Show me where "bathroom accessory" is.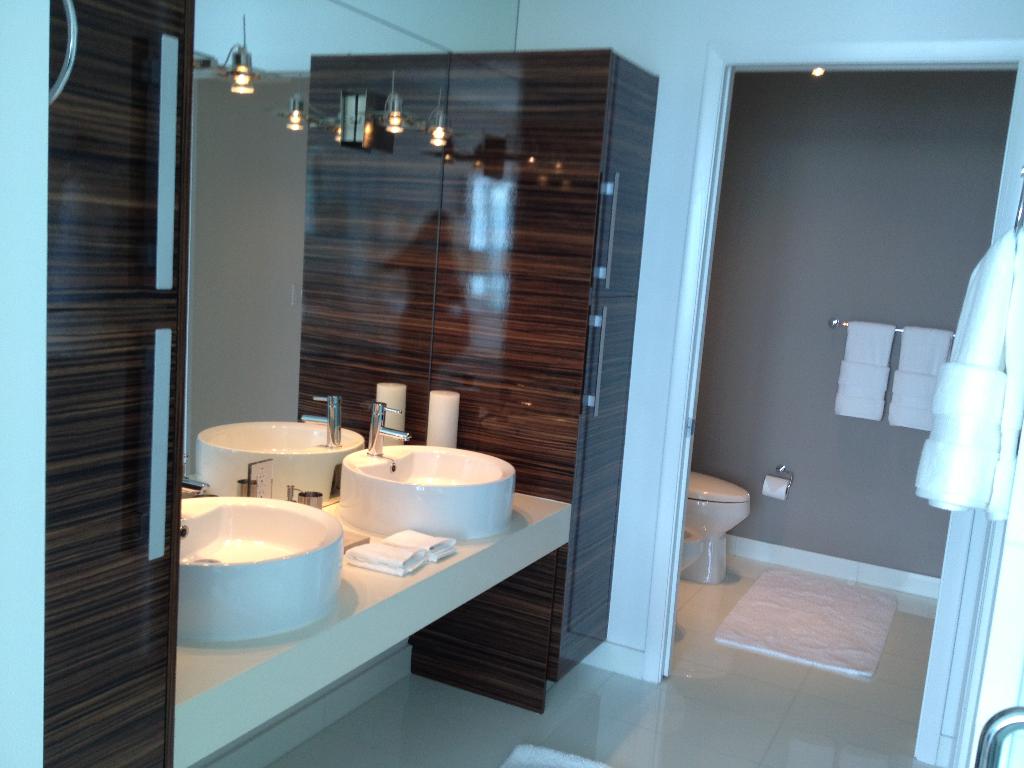
"bathroom accessory" is at (x1=677, y1=461, x2=754, y2=593).
